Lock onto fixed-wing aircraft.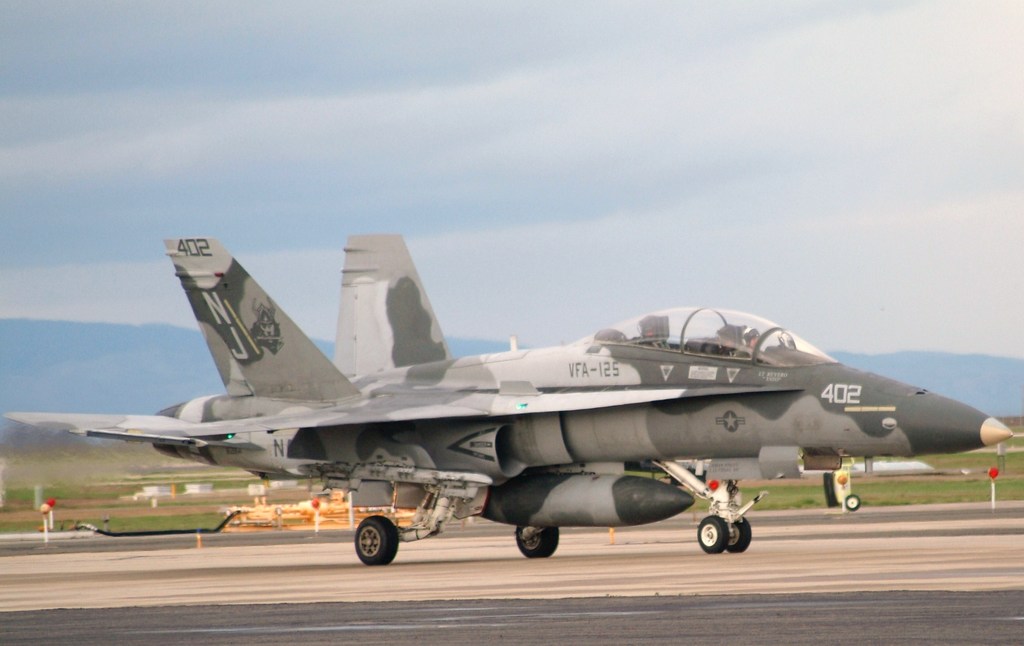
Locked: (0,222,1015,568).
